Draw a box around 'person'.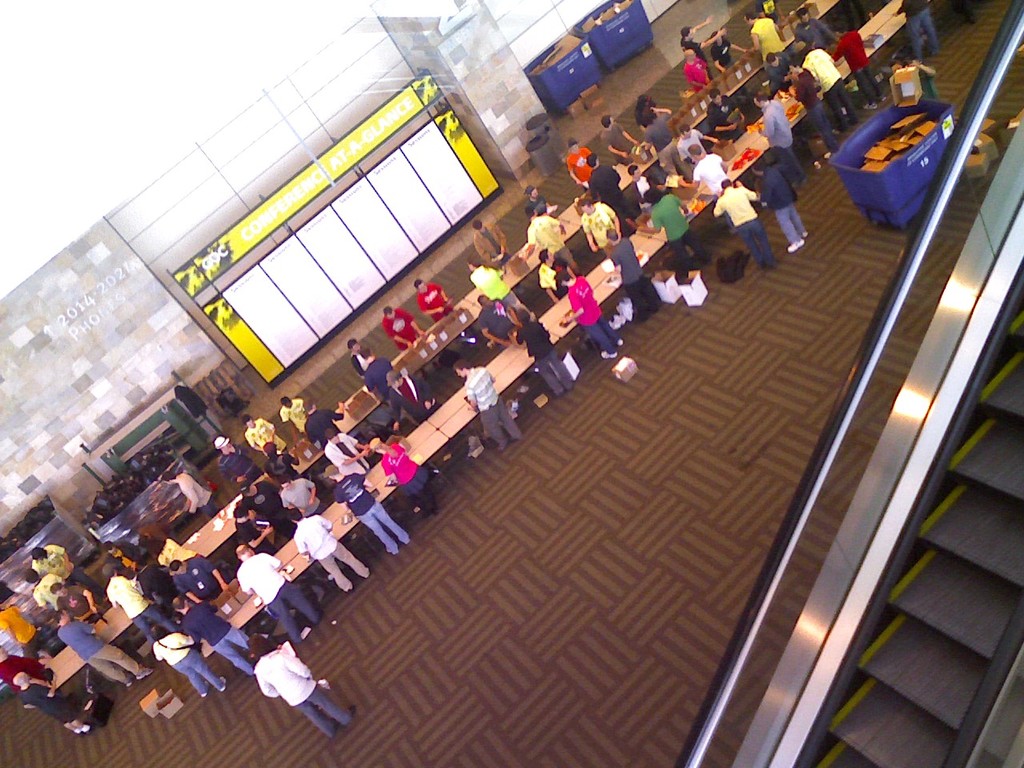
bbox(230, 504, 278, 562).
